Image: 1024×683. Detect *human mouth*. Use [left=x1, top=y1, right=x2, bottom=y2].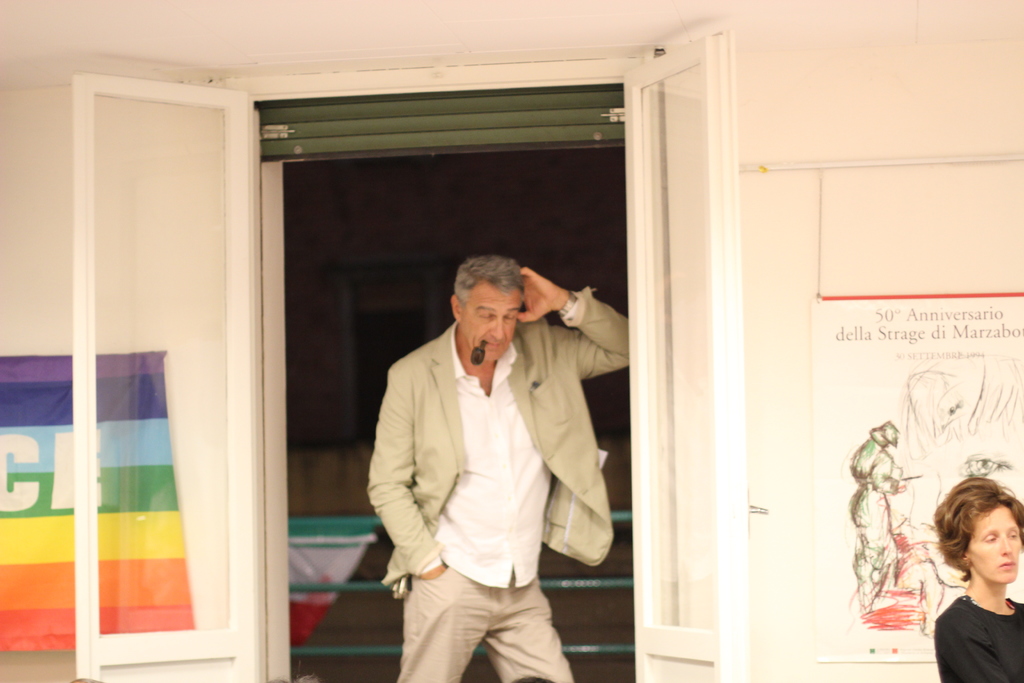
[left=994, top=552, right=1020, bottom=577].
